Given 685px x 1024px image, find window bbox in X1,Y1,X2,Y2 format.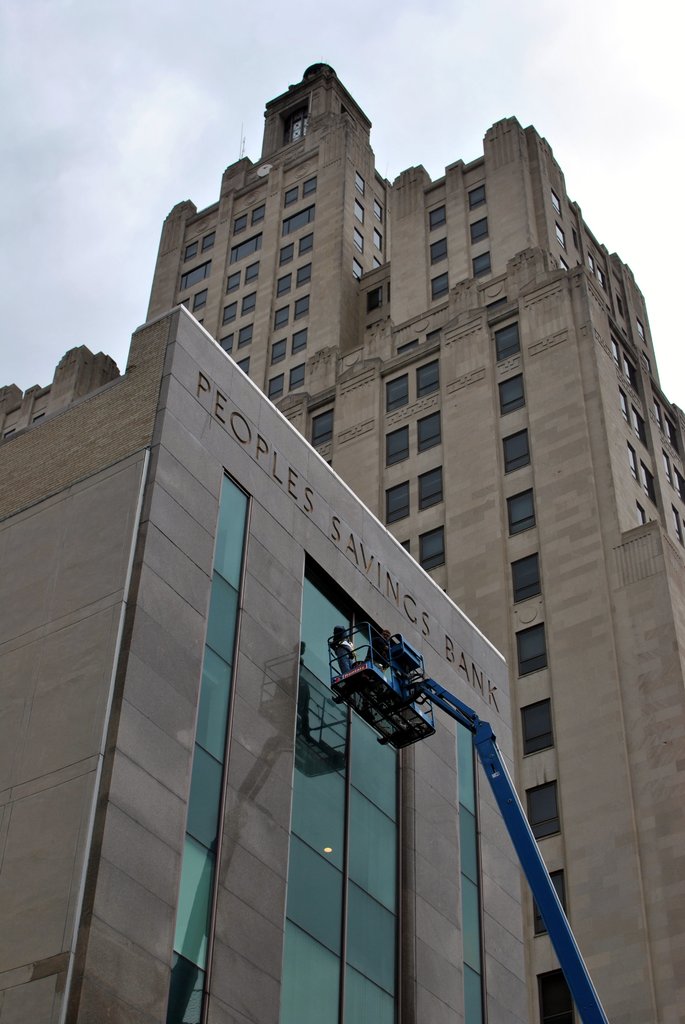
524,778,563,843.
